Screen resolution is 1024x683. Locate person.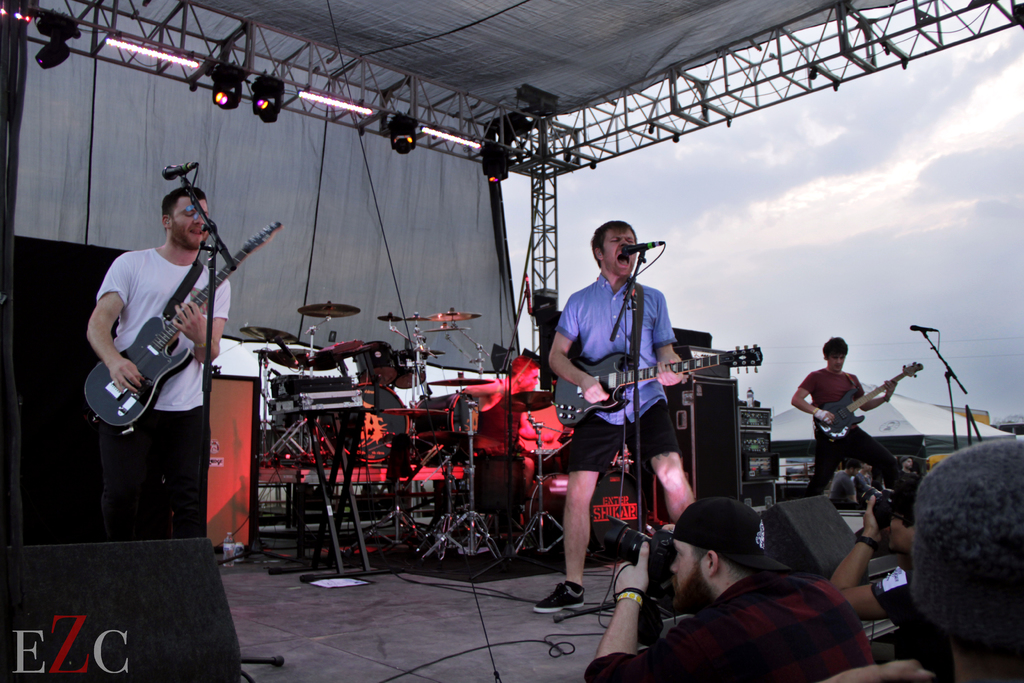
bbox(582, 490, 875, 682).
